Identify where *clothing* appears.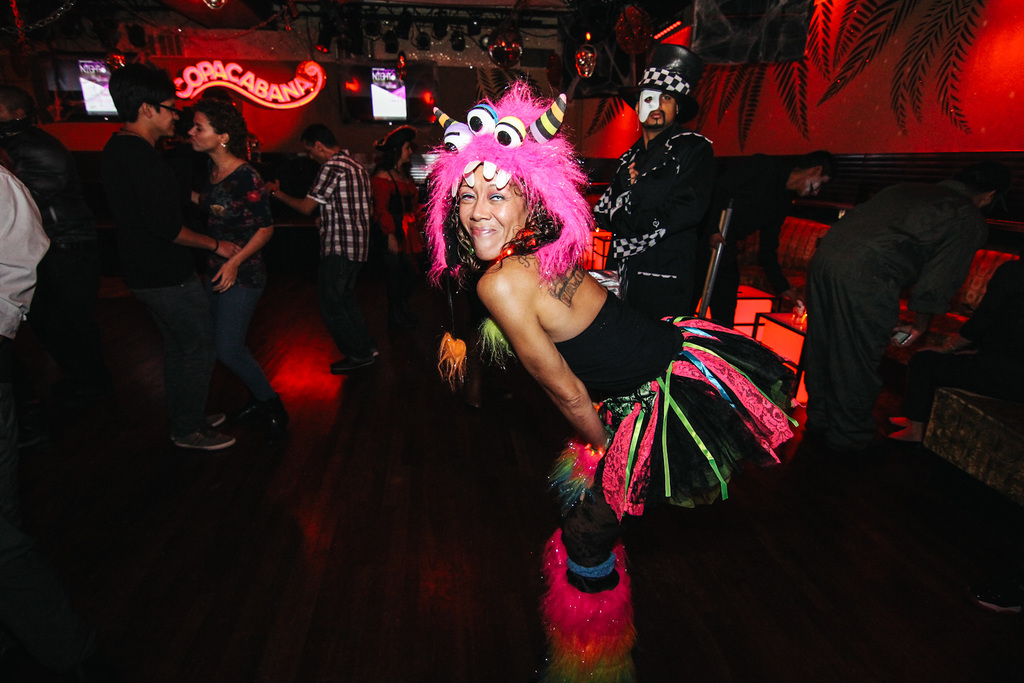
Appears at (left=788, top=174, right=977, bottom=531).
